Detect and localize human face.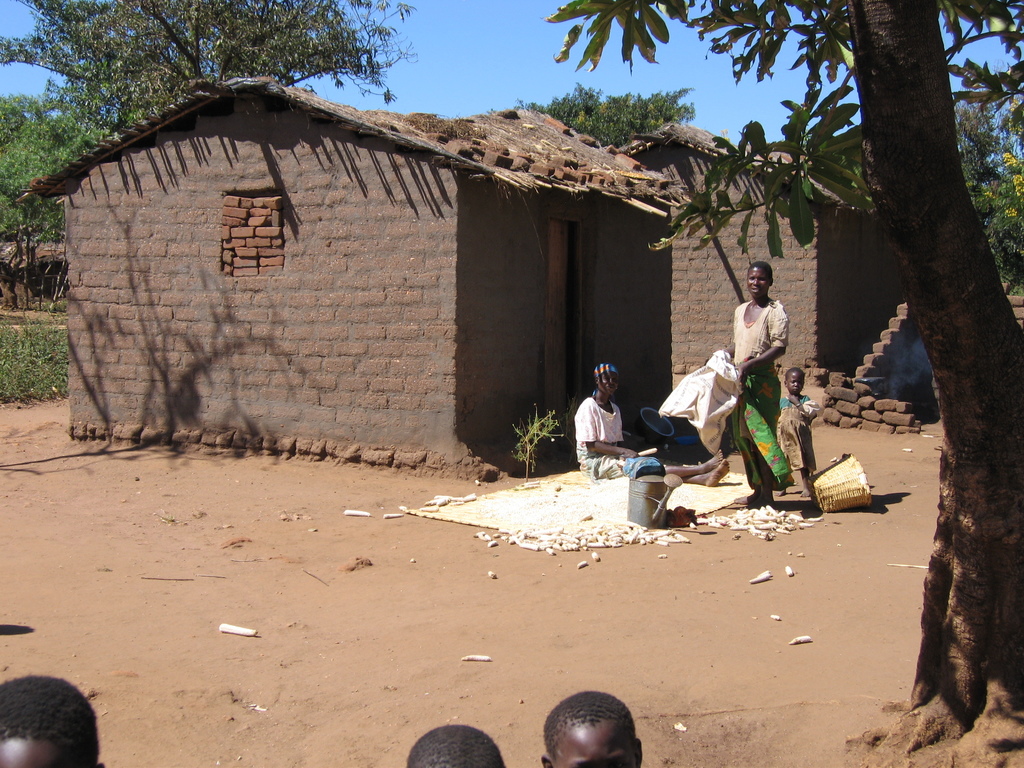
Localized at (597,371,617,393).
